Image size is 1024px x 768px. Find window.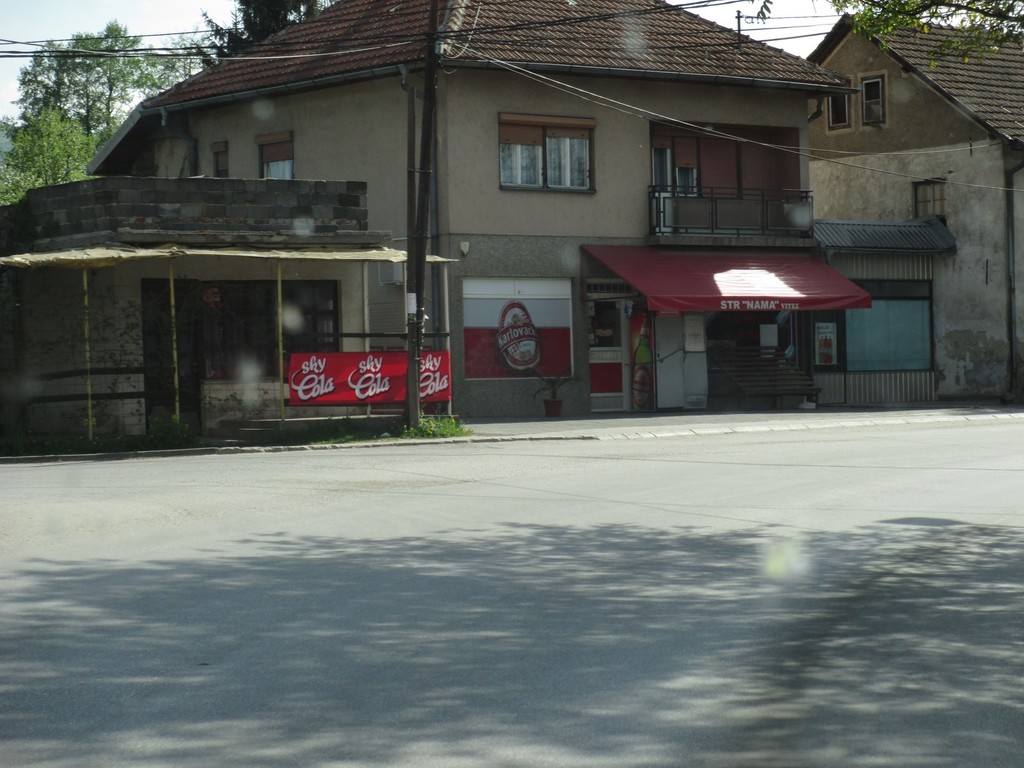
pyautogui.locateOnScreen(648, 124, 810, 227).
